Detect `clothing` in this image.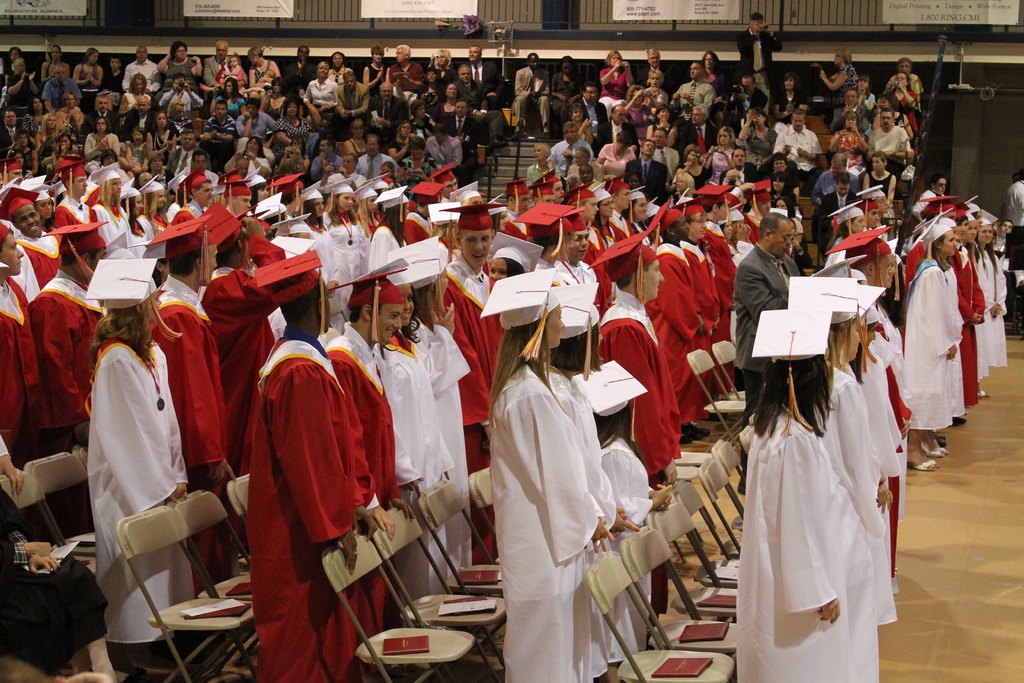
Detection: BBox(831, 64, 860, 133).
